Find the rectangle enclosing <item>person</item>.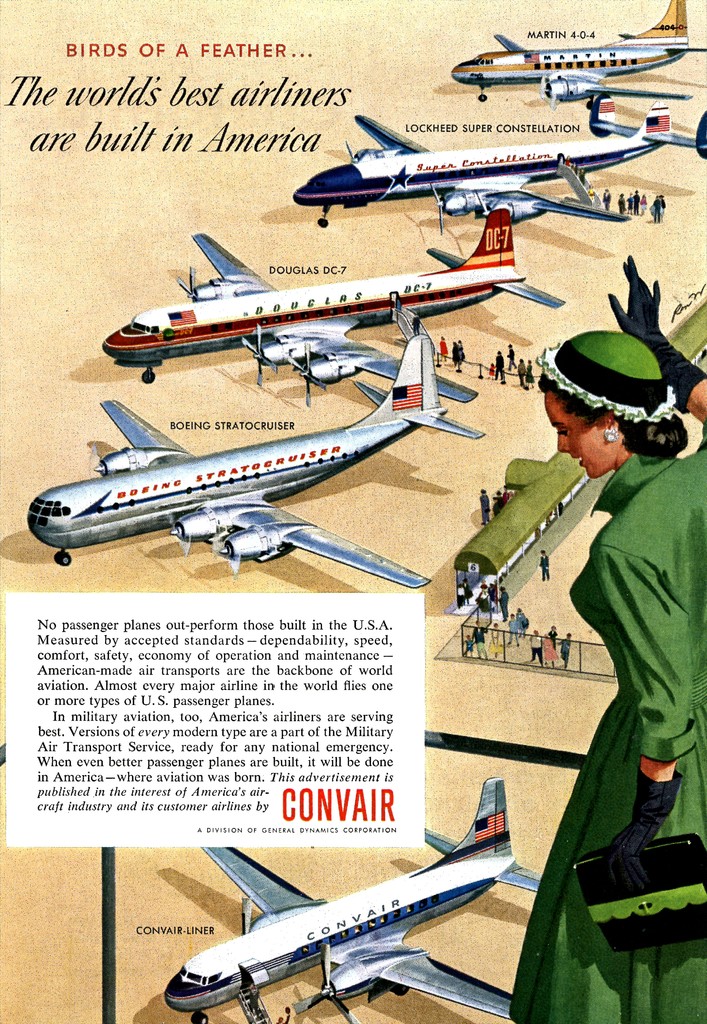
BBox(496, 488, 507, 515).
